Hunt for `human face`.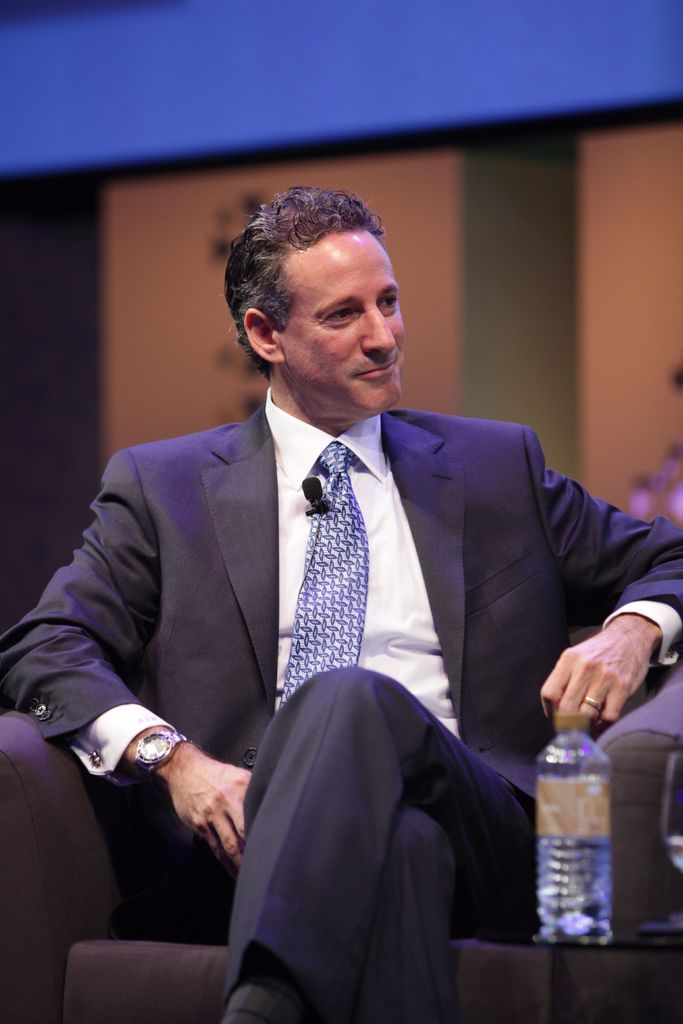
Hunted down at (274,232,405,417).
